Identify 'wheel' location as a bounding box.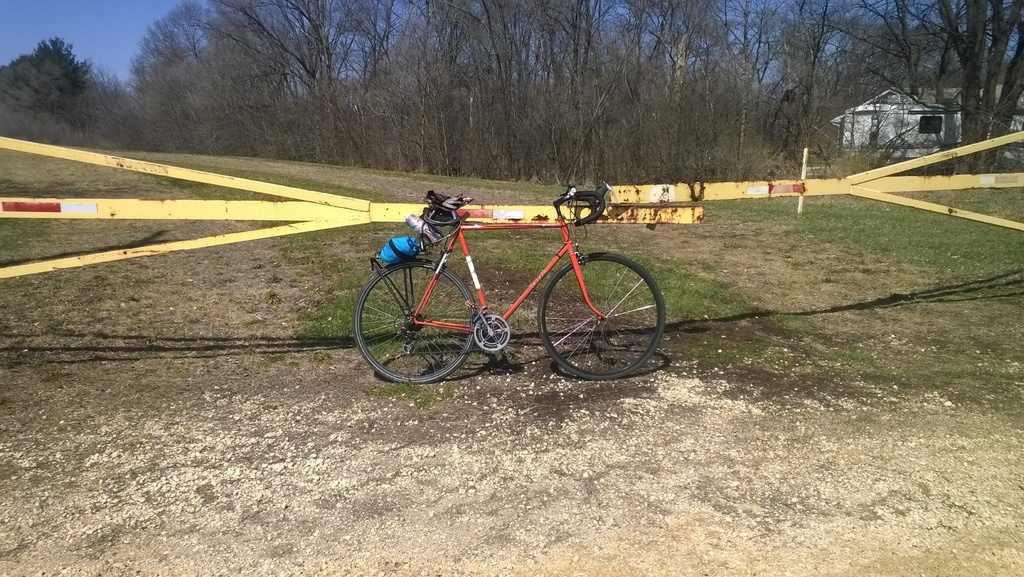
357:258:481:387.
